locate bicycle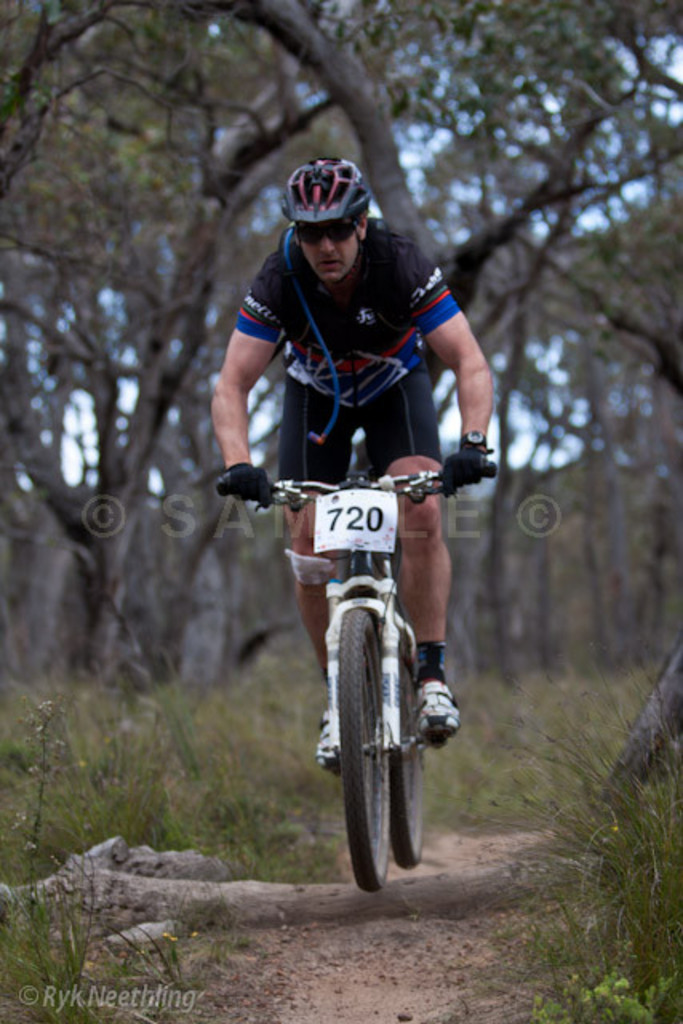
select_region(238, 411, 477, 888)
